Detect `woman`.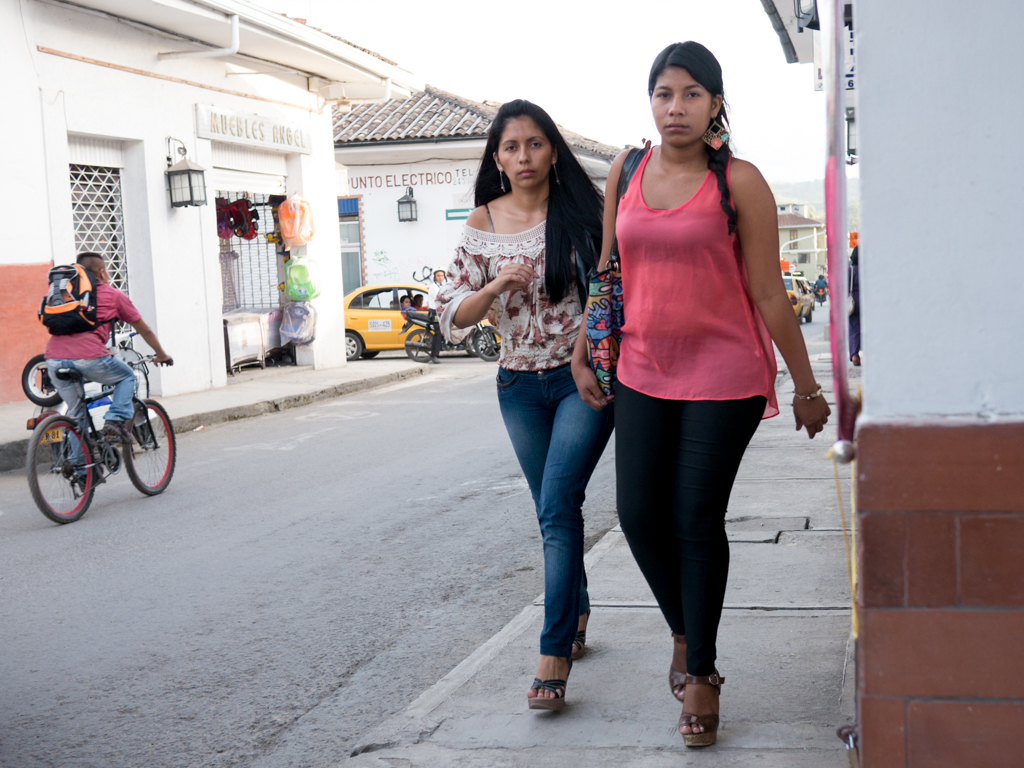
Detected at (434, 104, 618, 705).
